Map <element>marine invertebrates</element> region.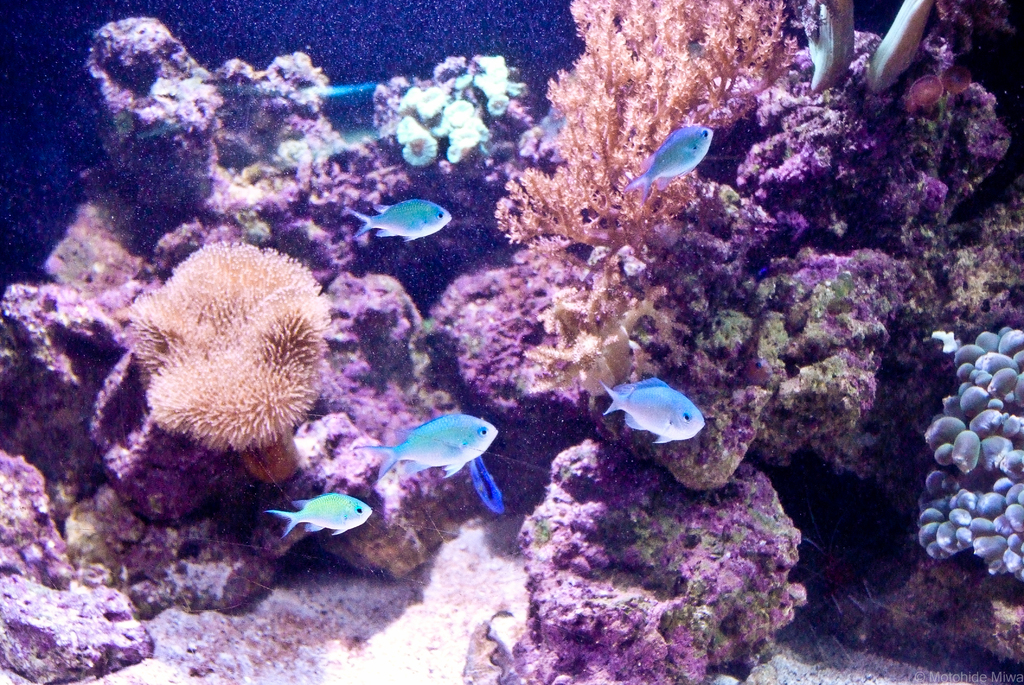
Mapped to <box>689,299,751,362</box>.
